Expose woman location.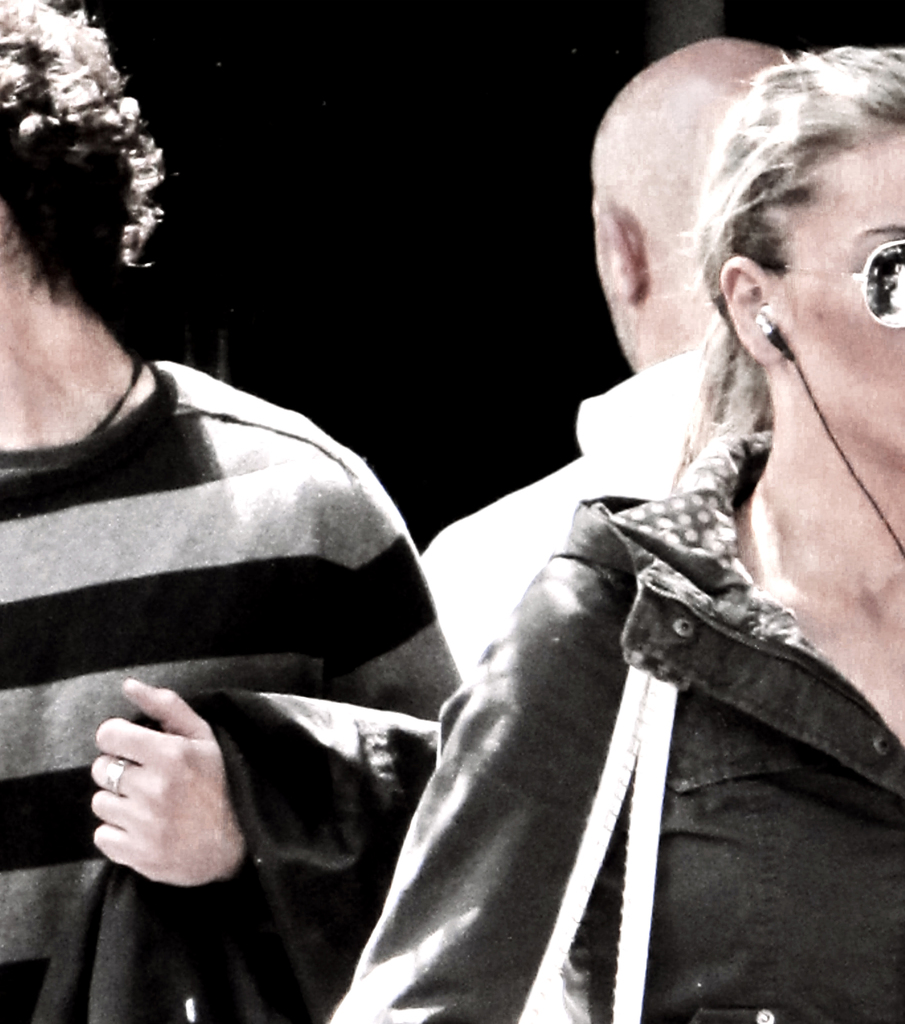
Exposed at box(327, 44, 904, 1023).
